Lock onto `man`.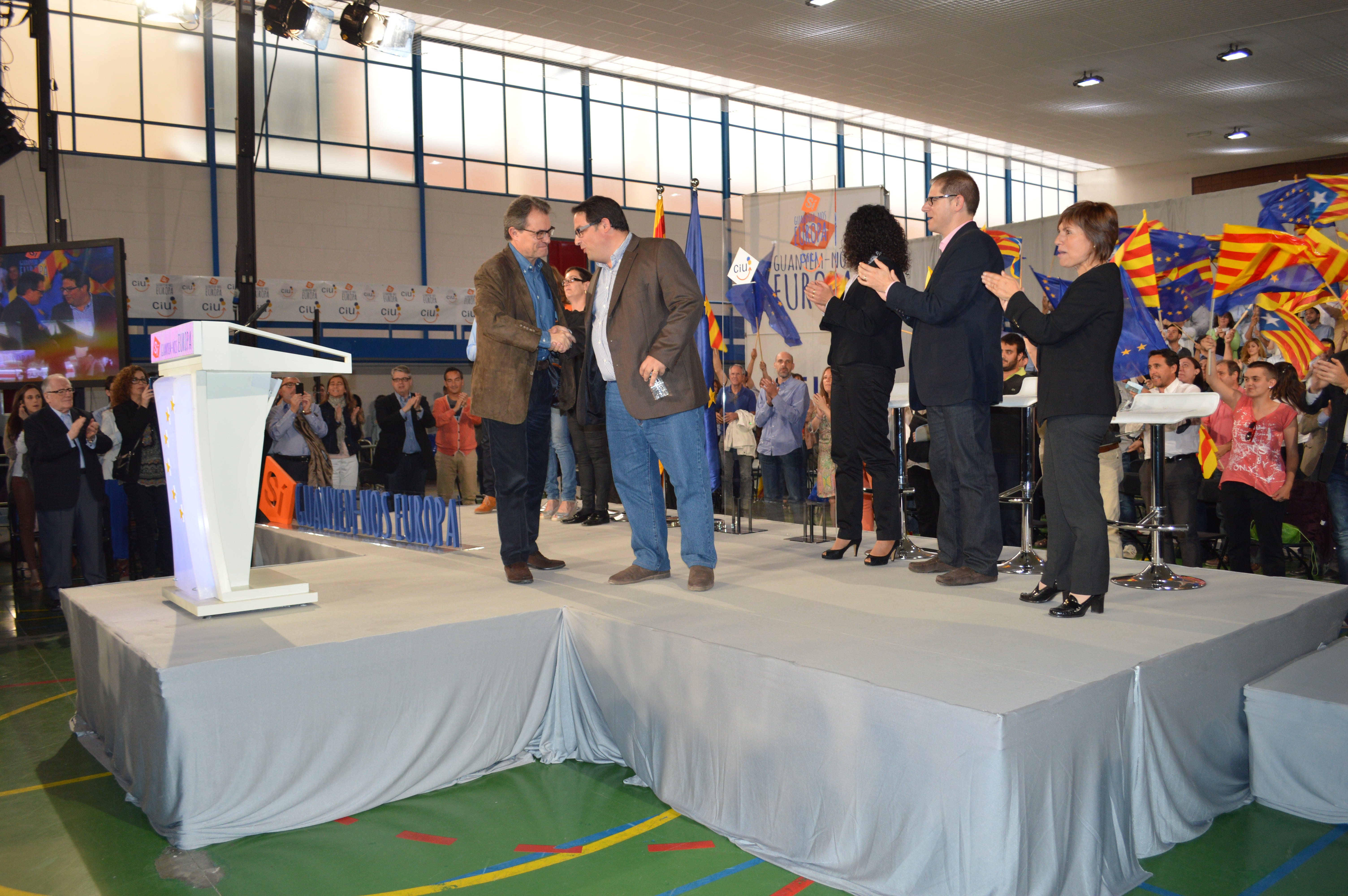
Locked: [x1=83, y1=82, x2=97, y2=114].
